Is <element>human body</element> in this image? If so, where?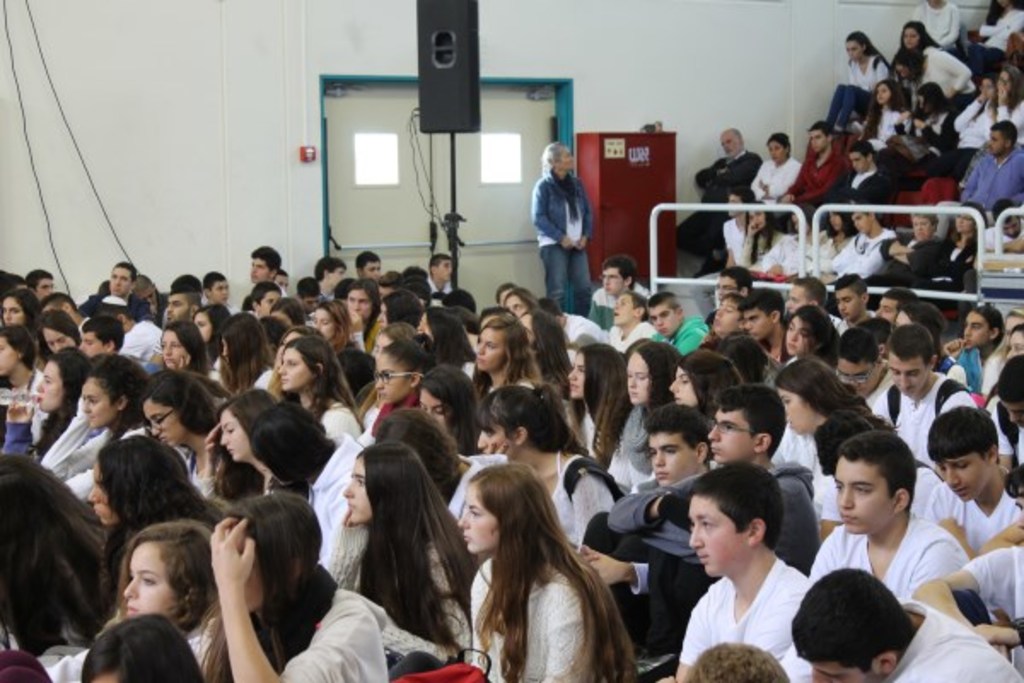
Yes, at [x1=722, y1=183, x2=754, y2=266].
